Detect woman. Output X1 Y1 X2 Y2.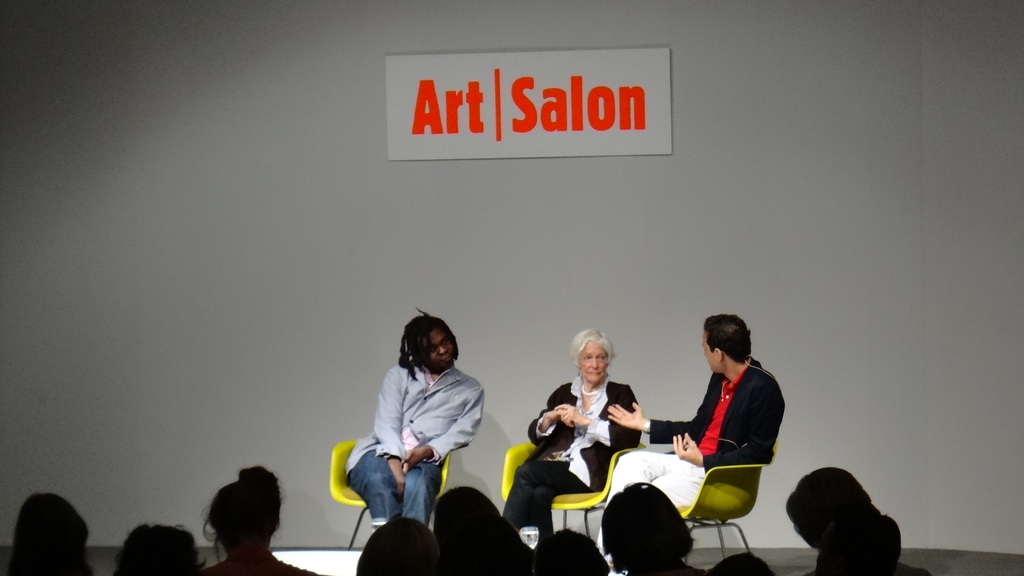
501 326 639 554.
